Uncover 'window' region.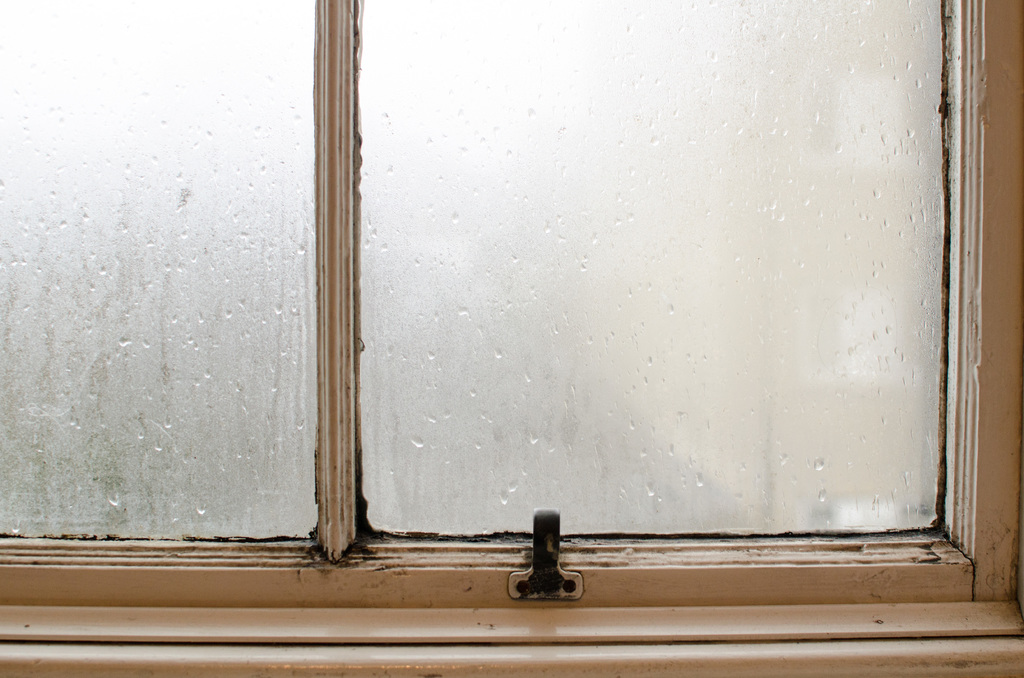
Uncovered: [left=0, top=0, right=1023, bottom=604].
